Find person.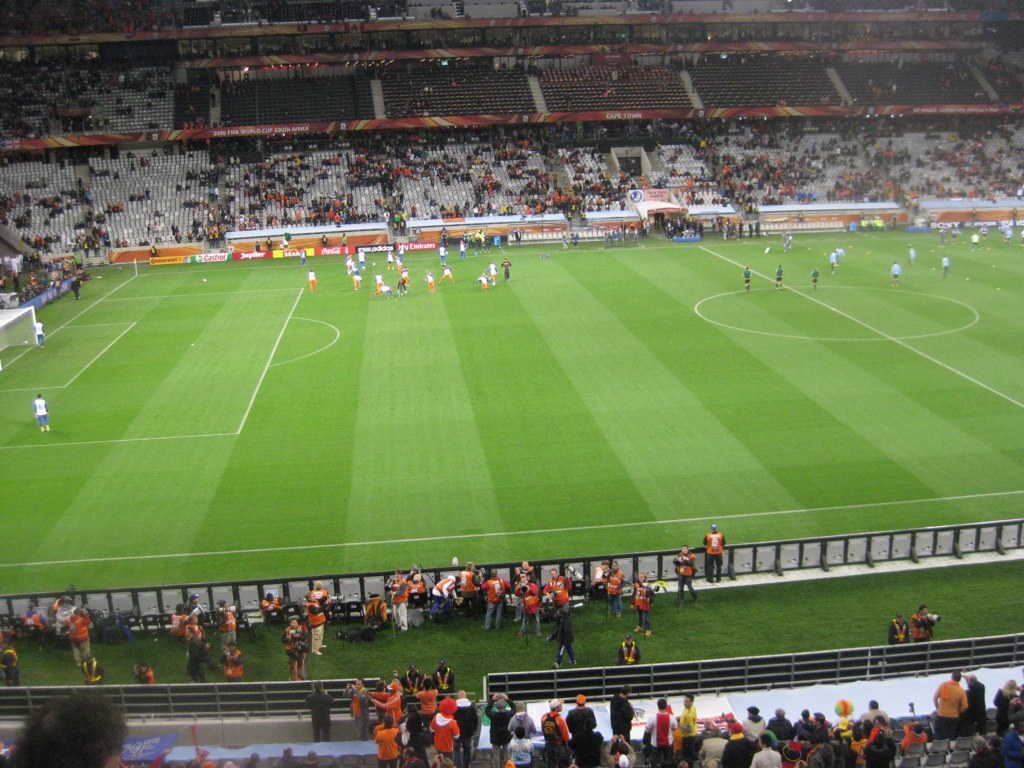
rect(33, 392, 49, 431).
